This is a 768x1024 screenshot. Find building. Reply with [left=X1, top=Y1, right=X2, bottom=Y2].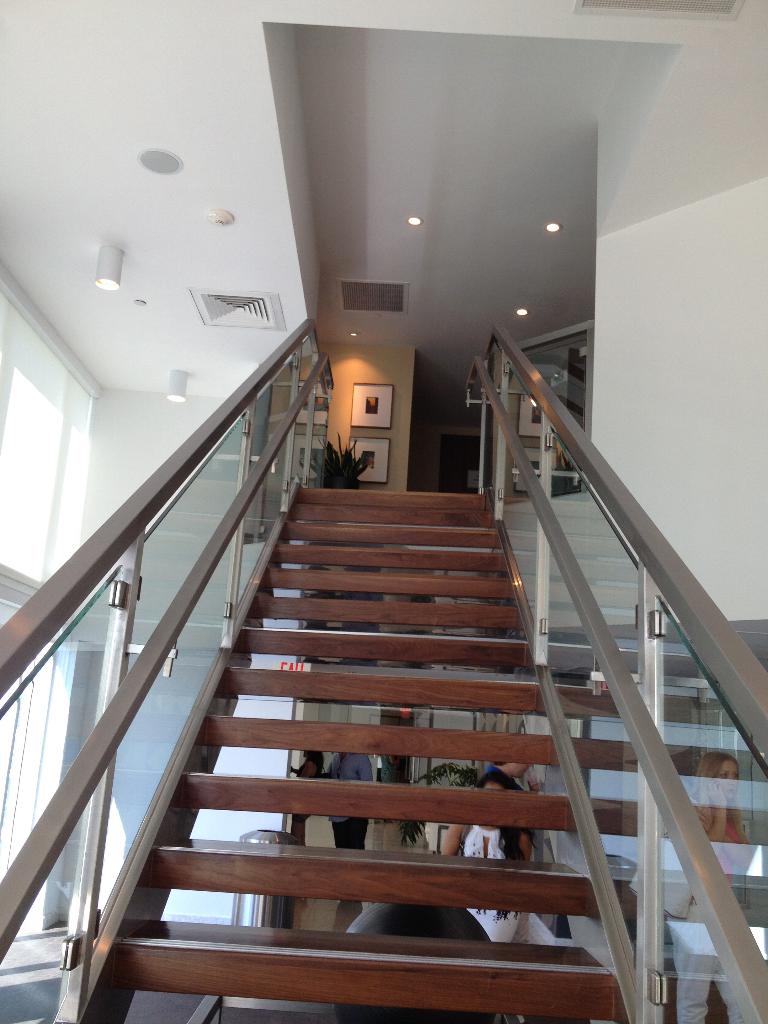
[left=0, top=0, right=767, bottom=1023].
